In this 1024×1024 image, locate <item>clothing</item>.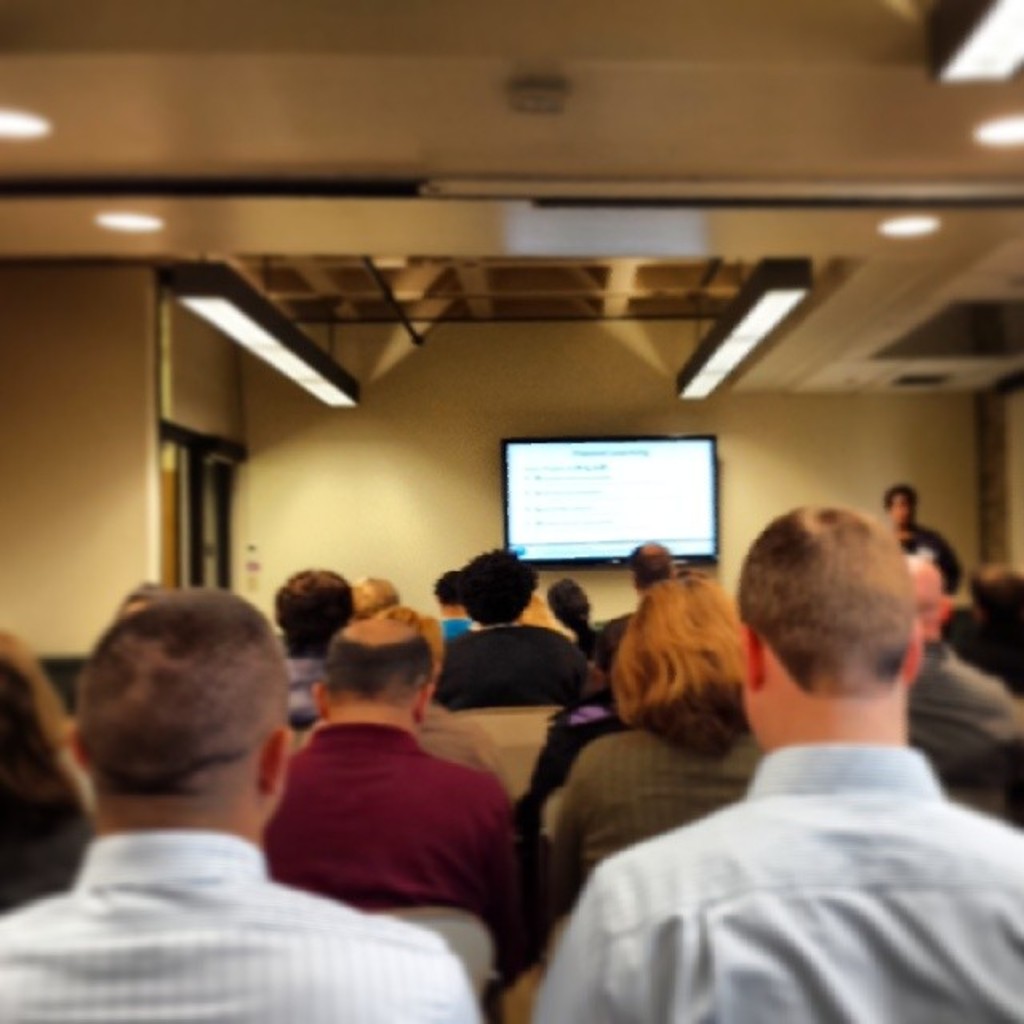
Bounding box: [262,715,528,966].
